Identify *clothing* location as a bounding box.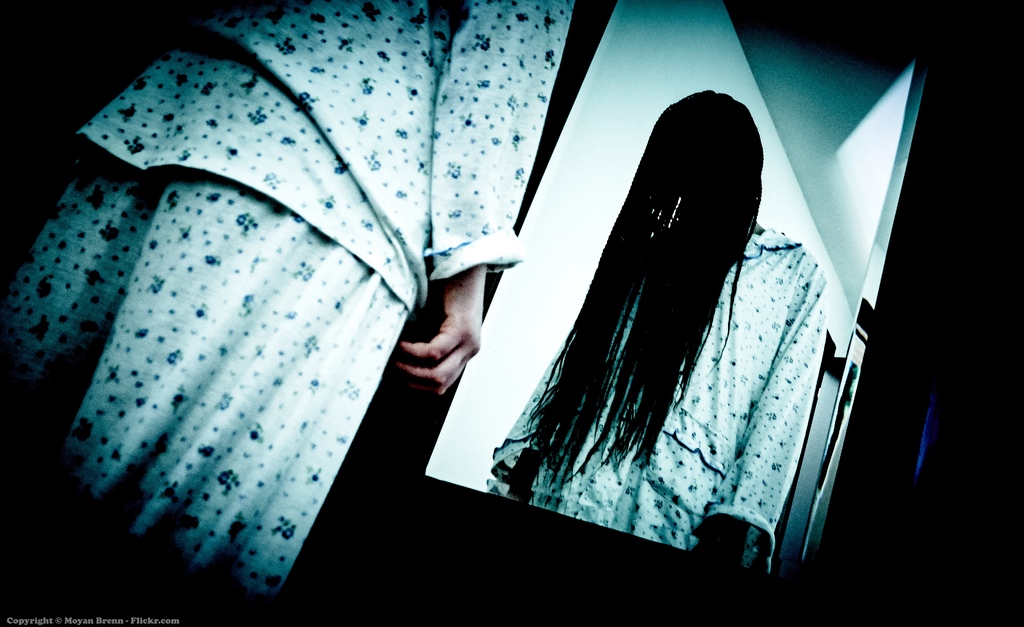
BBox(510, 122, 856, 580).
